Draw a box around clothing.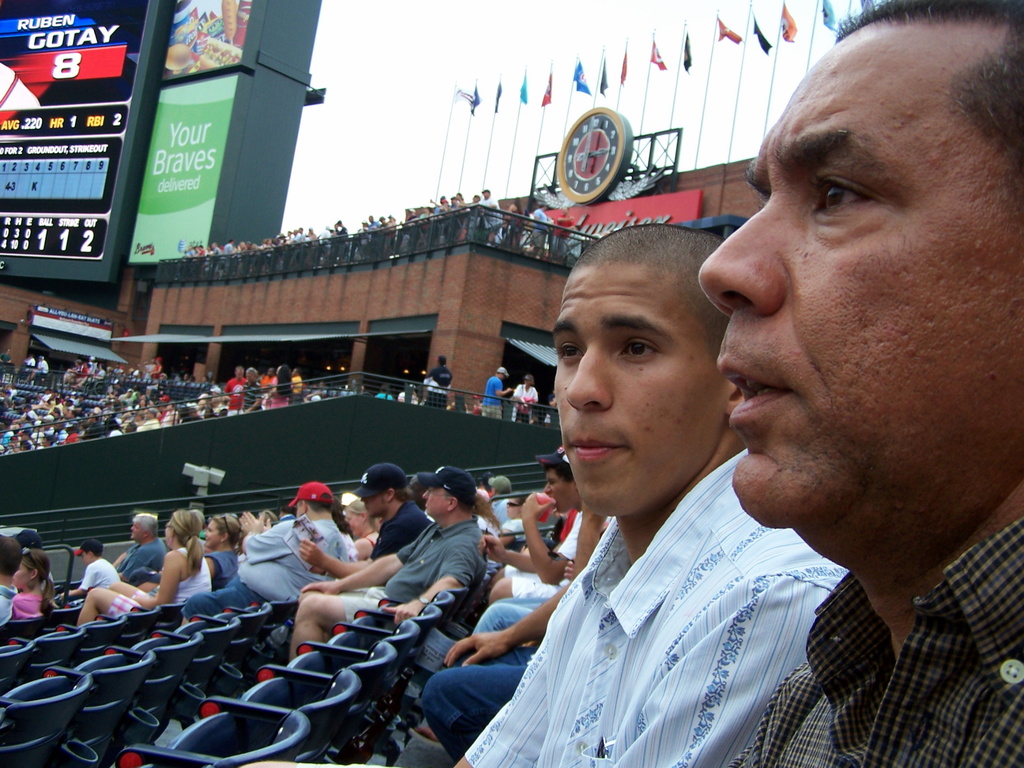
(x1=77, y1=558, x2=116, y2=585).
